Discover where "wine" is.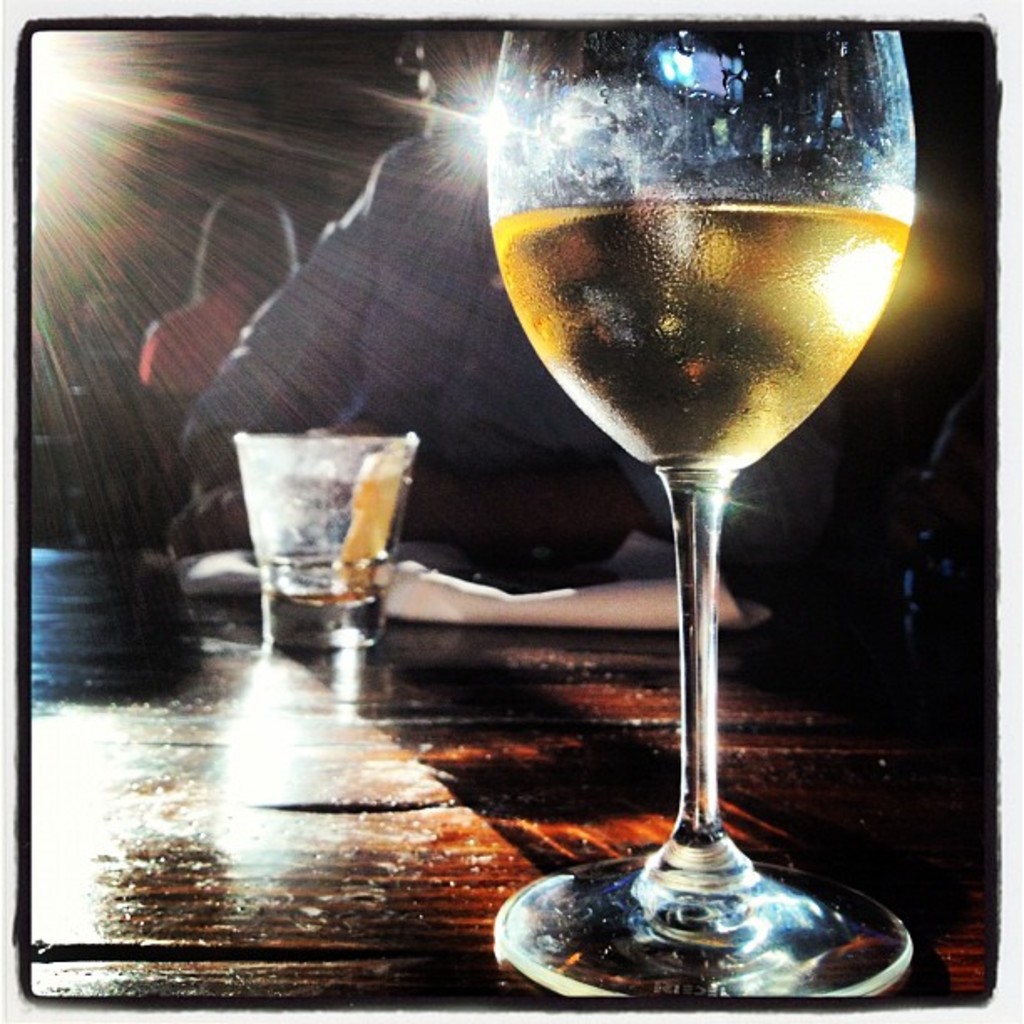
Discovered at locate(420, 0, 964, 986).
